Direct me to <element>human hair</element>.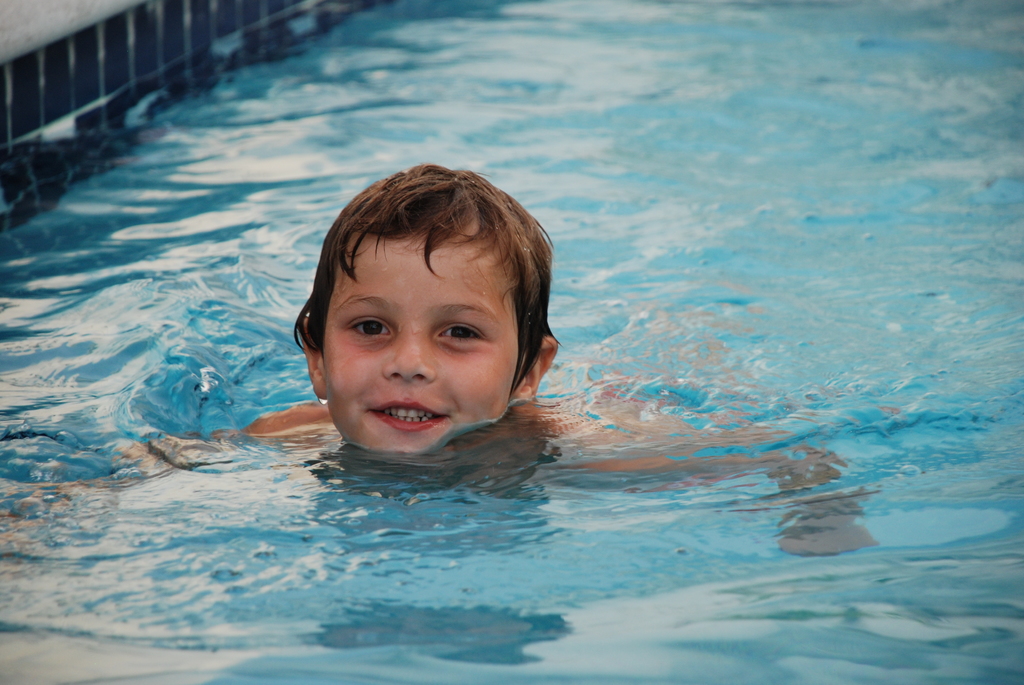
Direction: (302, 164, 542, 371).
